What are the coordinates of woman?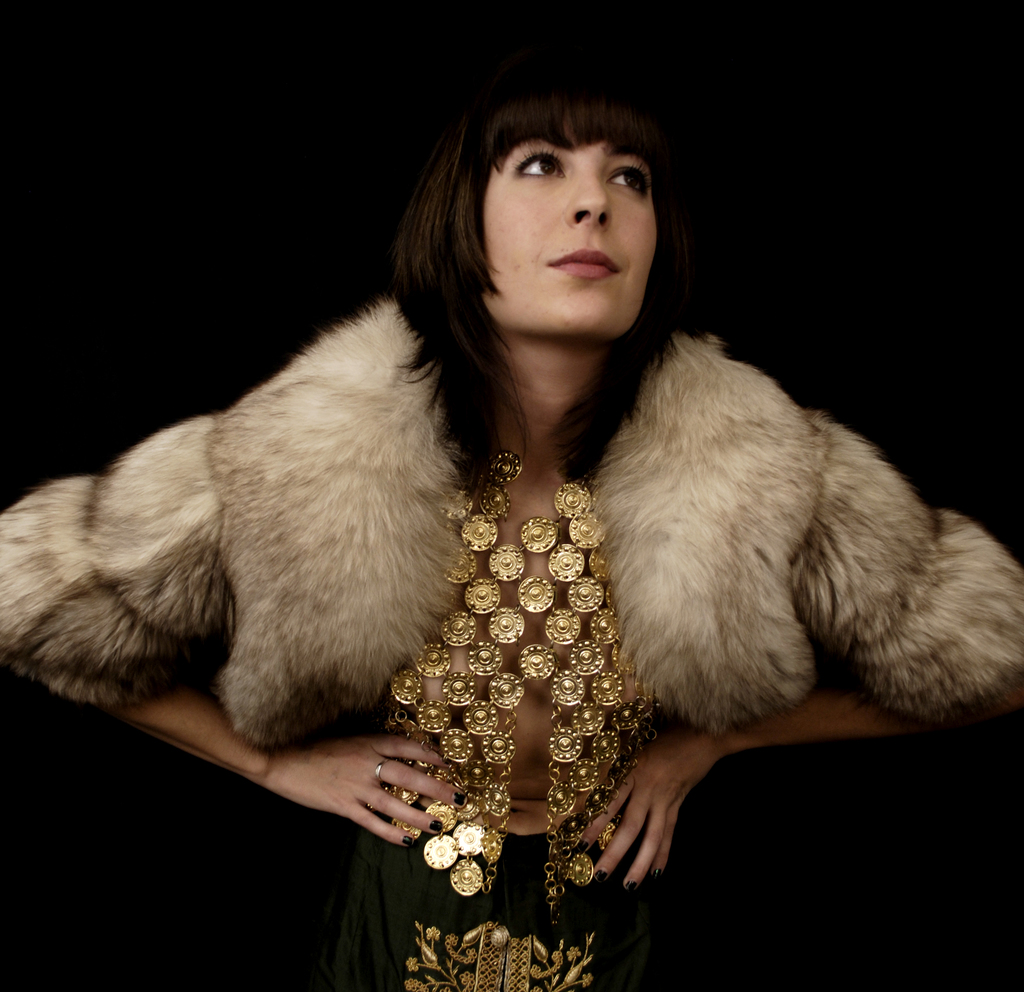
pyautogui.locateOnScreen(56, 61, 980, 931).
